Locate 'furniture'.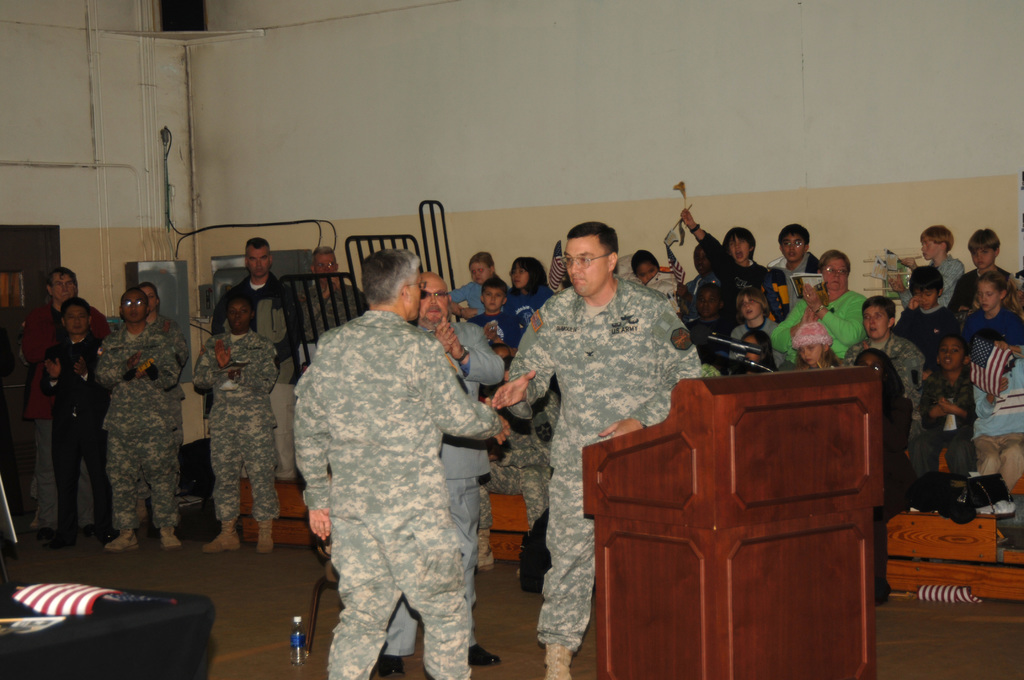
Bounding box: [left=584, top=371, right=881, bottom=679].
